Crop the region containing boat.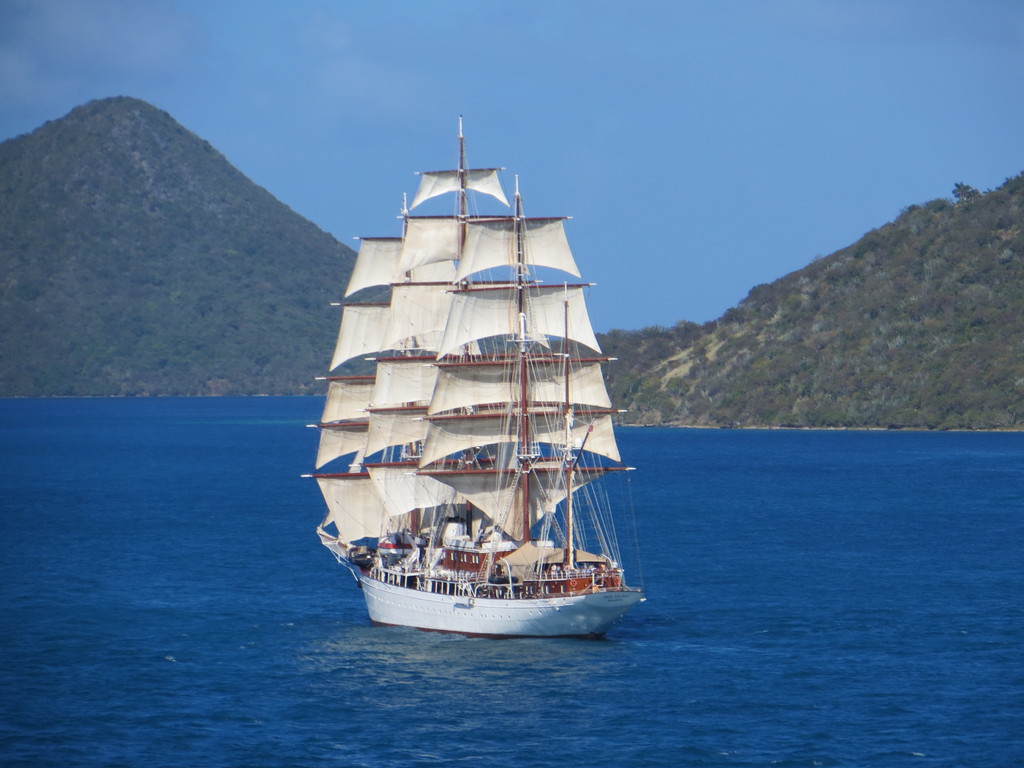
Crop region: x1=305 y1=124 x2=664 y2=673.
